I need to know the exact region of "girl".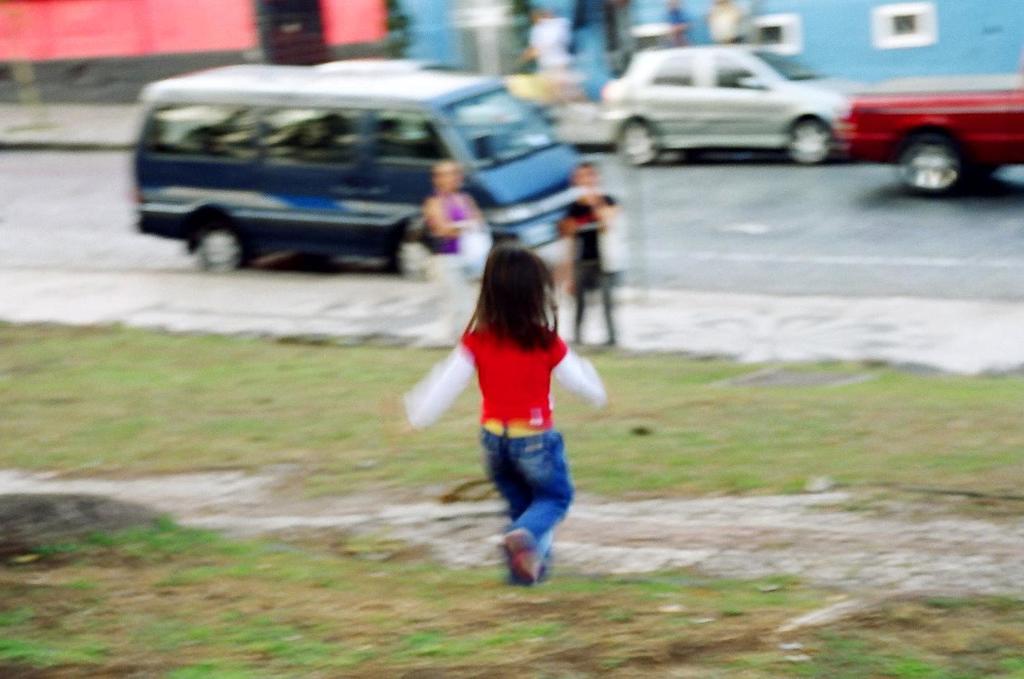
Region: box(399, 237, 607, 595).
